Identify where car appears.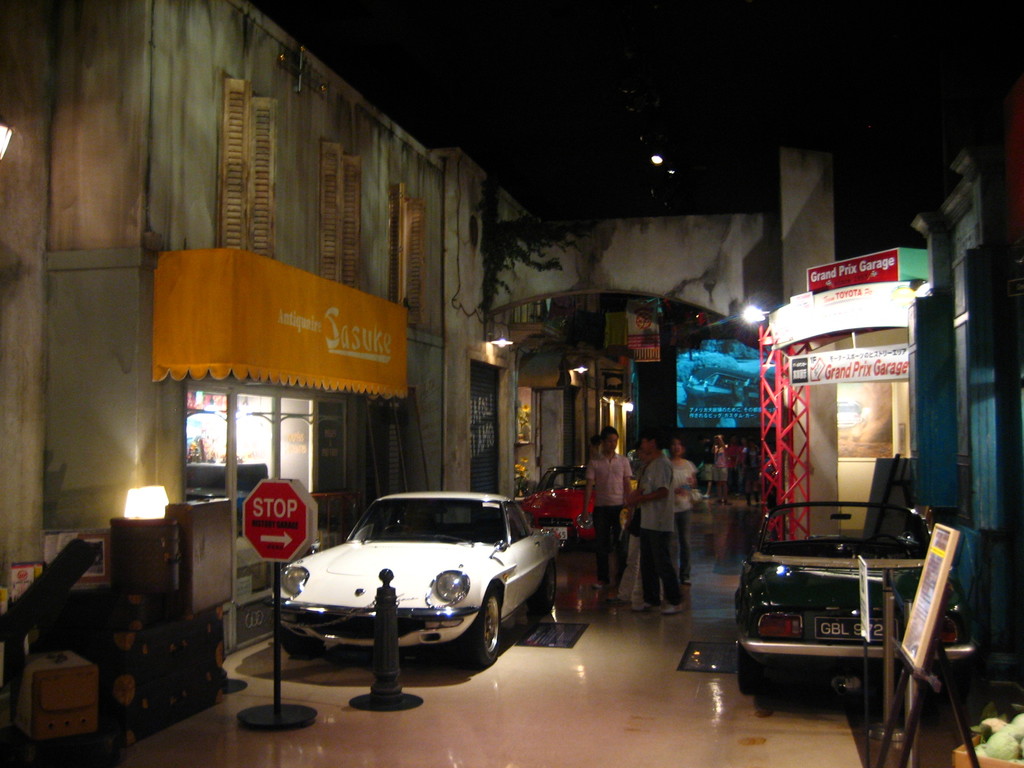
Appears at [left=724, top=488, right=973, bottom=717].
